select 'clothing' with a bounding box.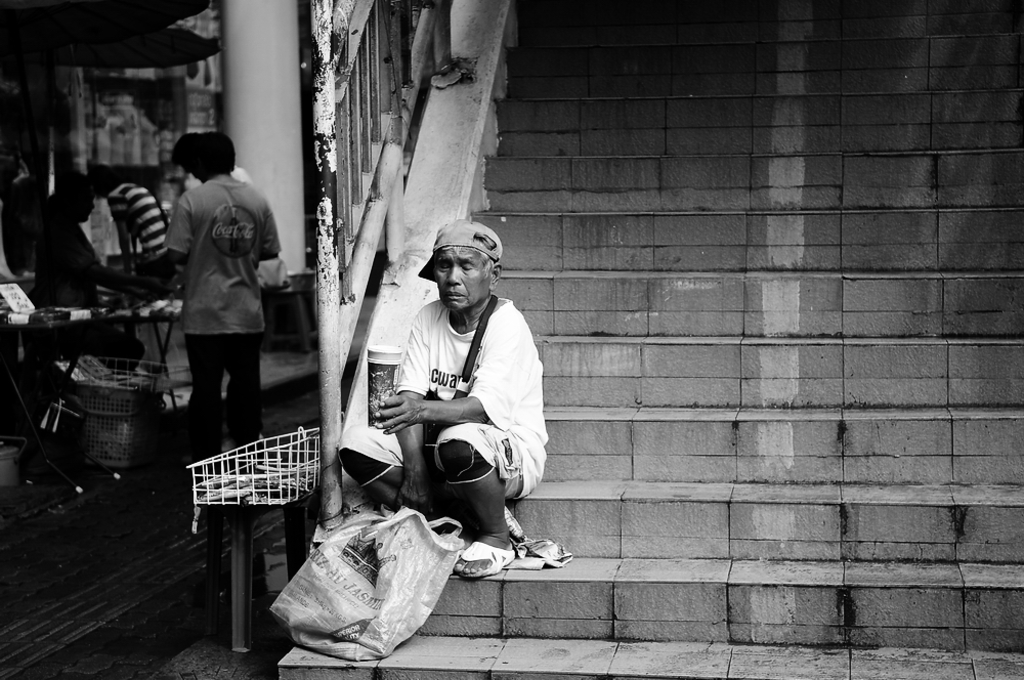
box(166, 129, 278, 428).
